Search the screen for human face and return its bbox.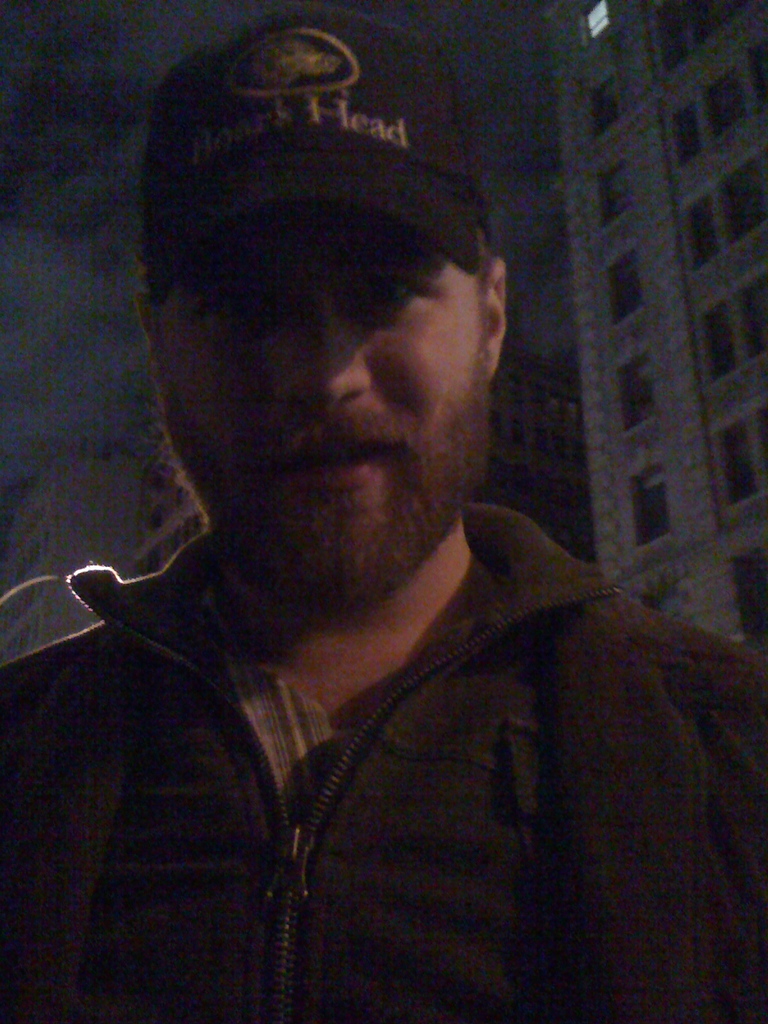
Found: (164, 198, 497, 612).
